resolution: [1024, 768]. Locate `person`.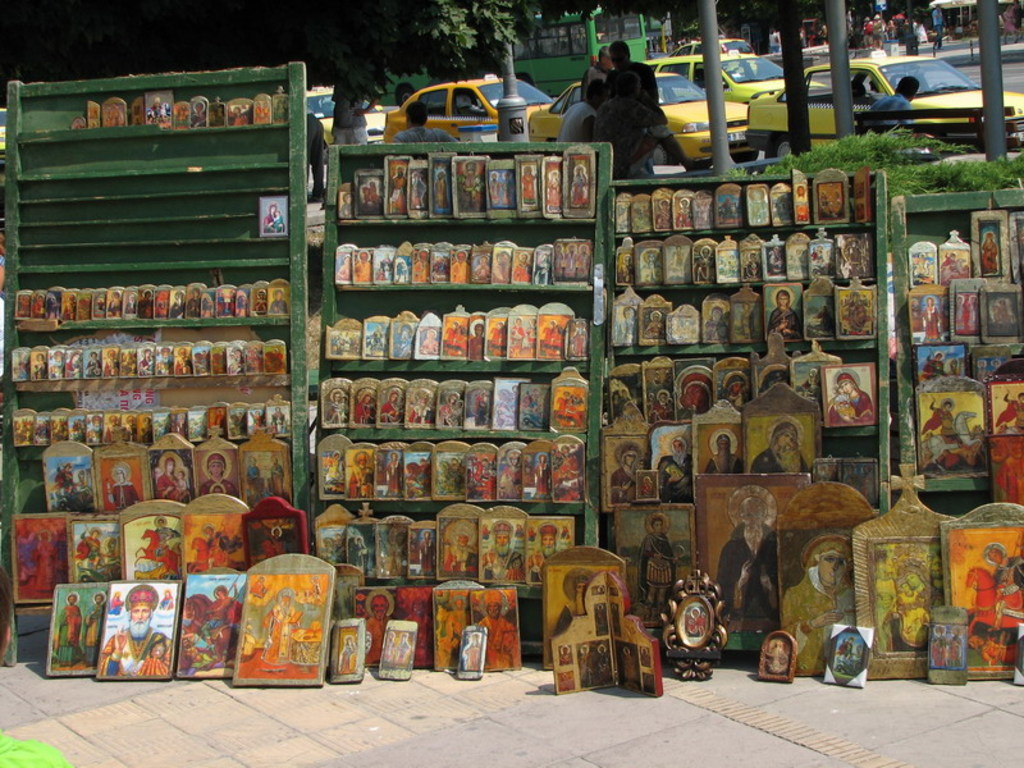
x1=576, y1=250, x2=591, y2=278.
